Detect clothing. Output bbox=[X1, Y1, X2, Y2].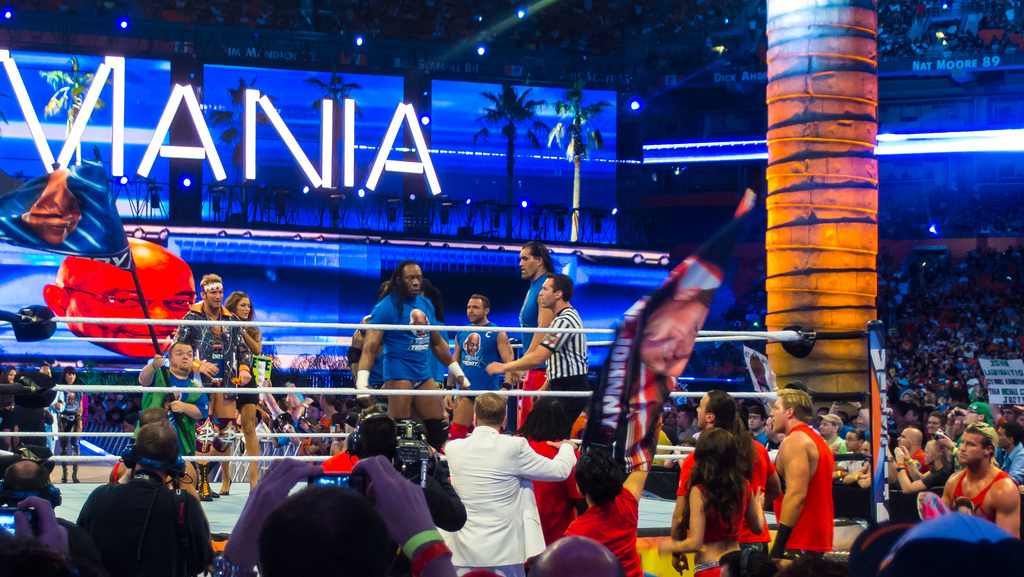
bbox=[178, 301, 236, 419].
